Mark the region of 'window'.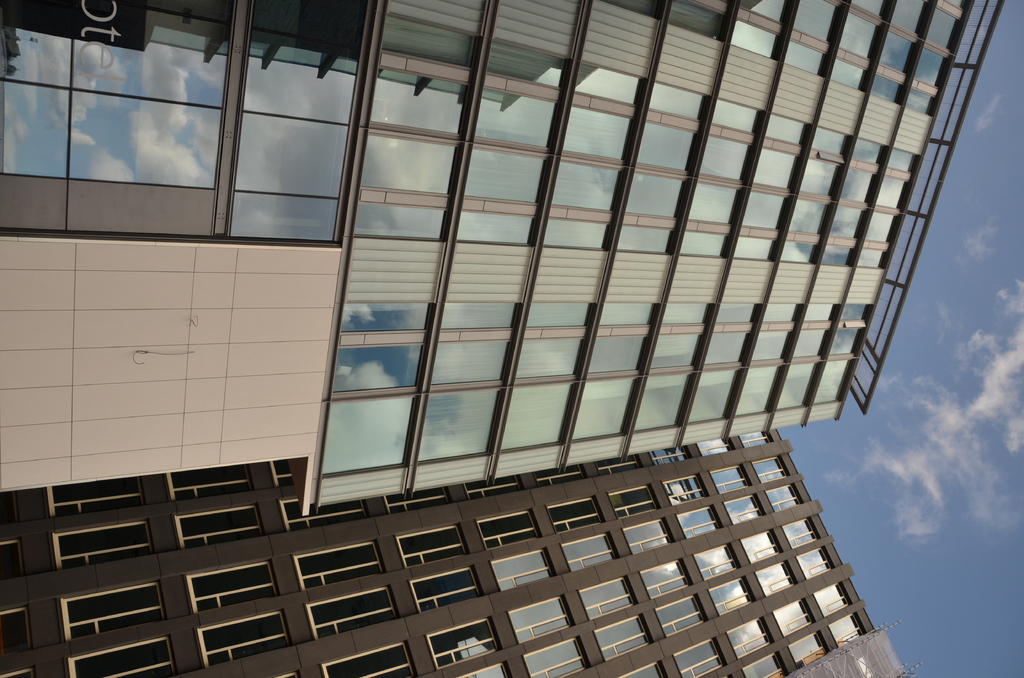
Region: {"left": 414, "top": 306, "right": 525, "bottom": 467}.
